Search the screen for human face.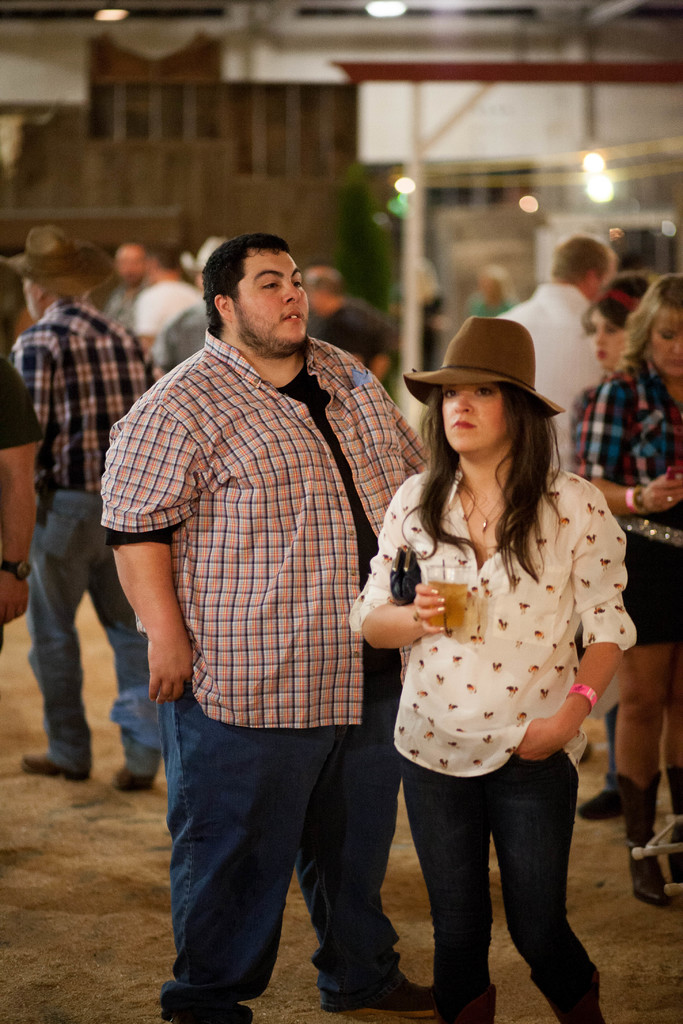
Found at x1=656 y1=312 x2=682 y2=376.
